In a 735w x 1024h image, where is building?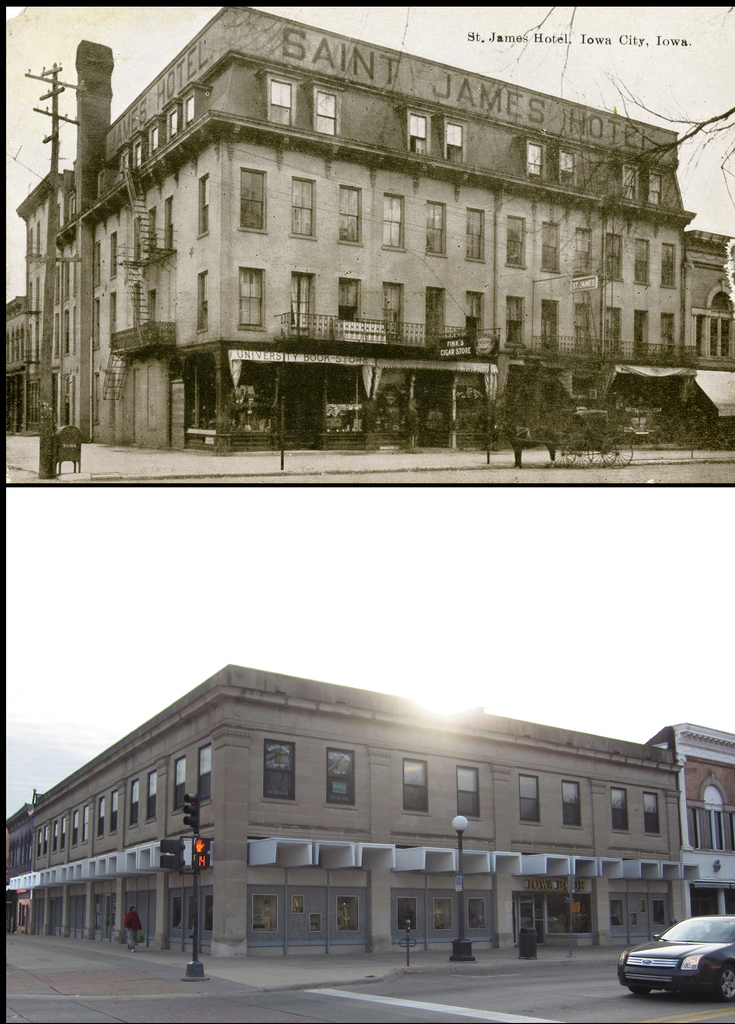
l=0, t=666, r=734, b=970.
